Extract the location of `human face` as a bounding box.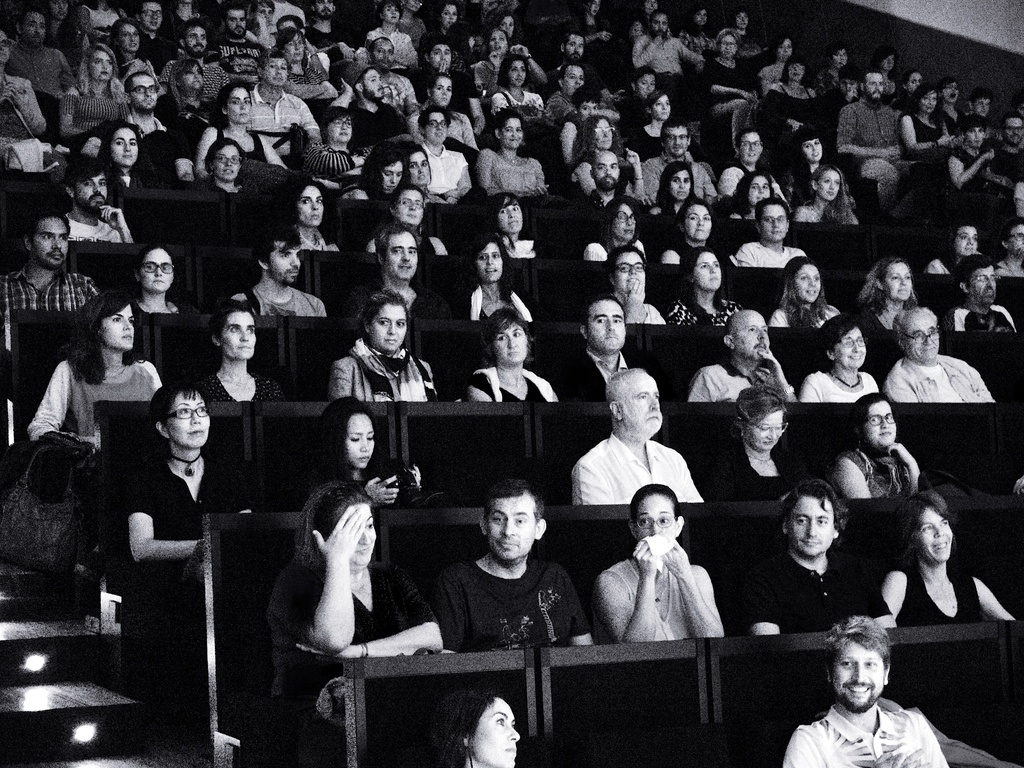
l=588, t=0, r=601, b=14.
